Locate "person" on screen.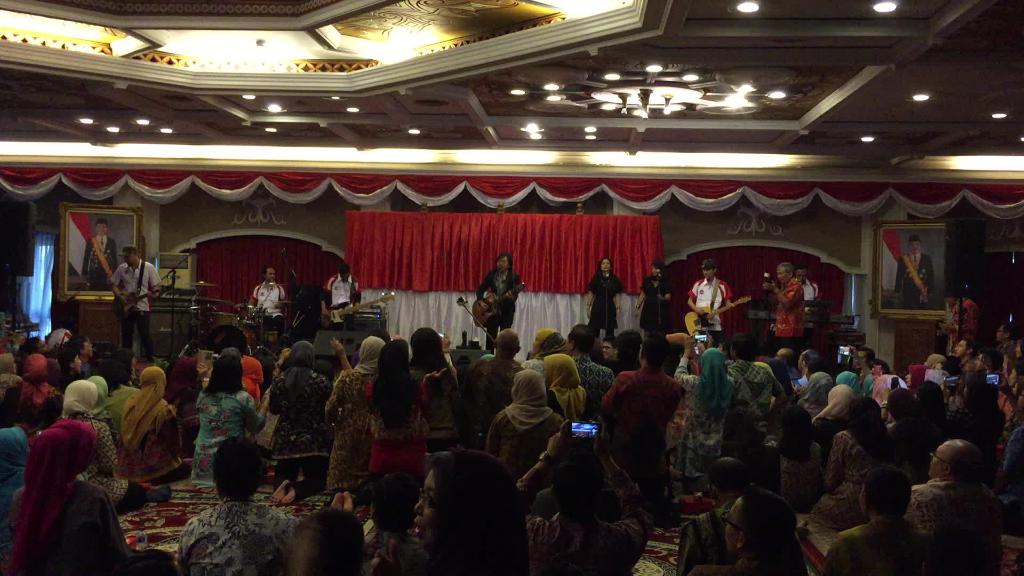
On screen at [x1=674, y1=458, x2=755, y2=575].
